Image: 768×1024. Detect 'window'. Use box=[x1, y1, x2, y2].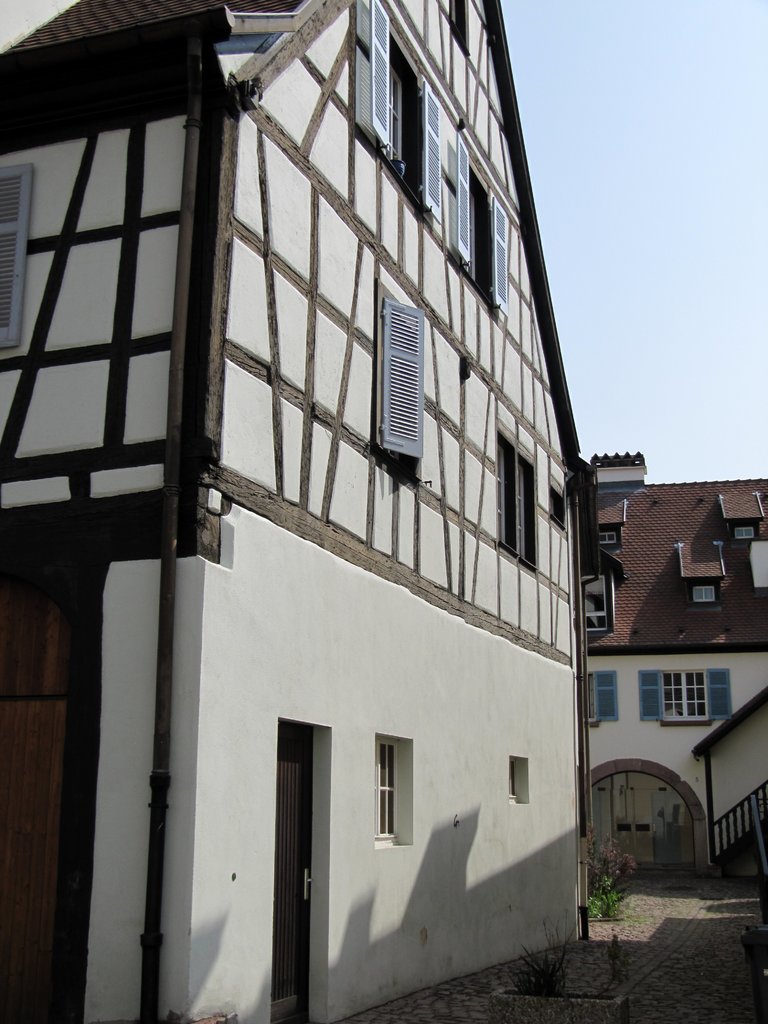
box=[684, 574, 726, 612].
